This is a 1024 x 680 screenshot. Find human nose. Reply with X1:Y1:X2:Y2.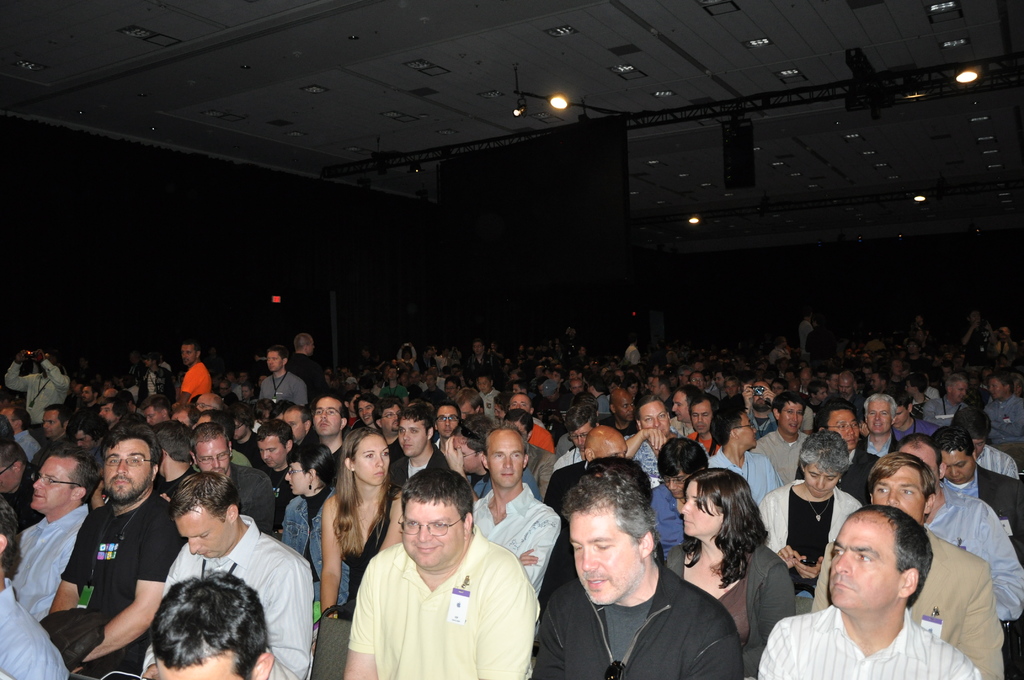
417:525:432:545.
